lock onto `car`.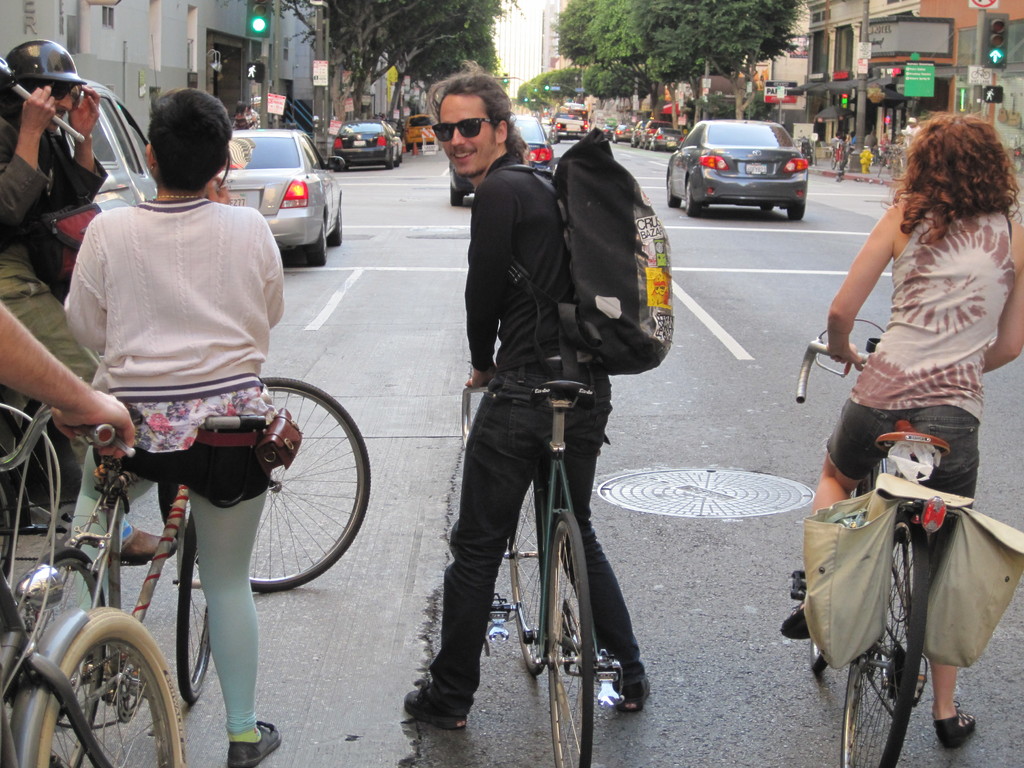
Locked: (446,113,552,207).
